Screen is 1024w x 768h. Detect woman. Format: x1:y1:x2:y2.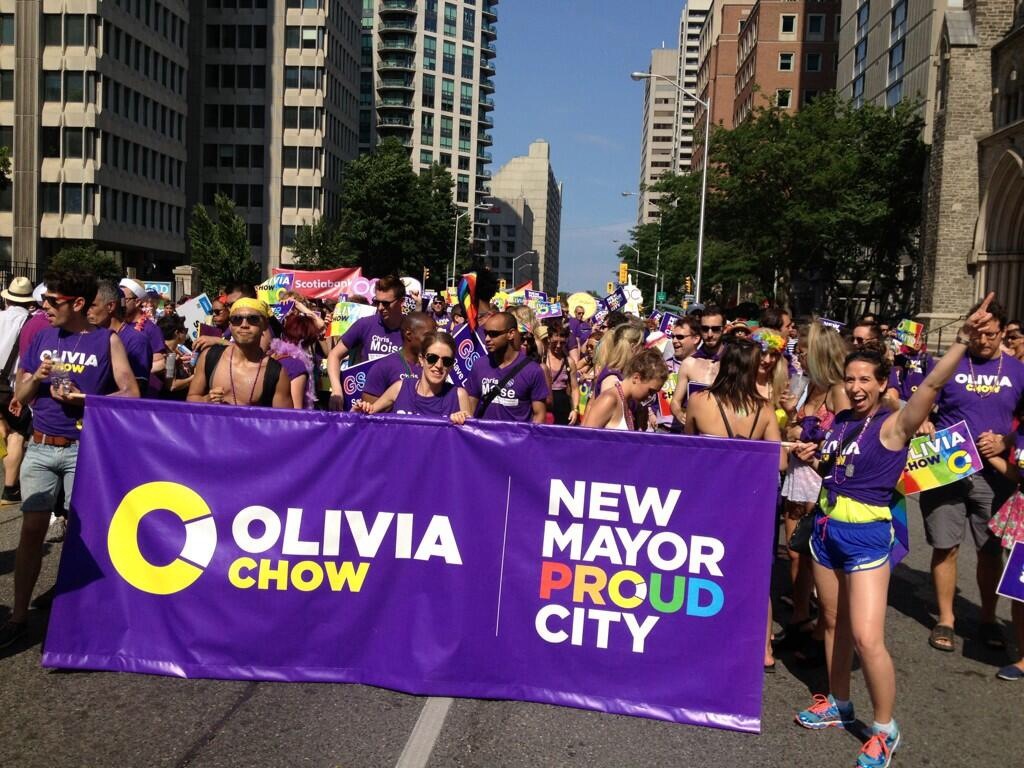
731:275:987:765.
